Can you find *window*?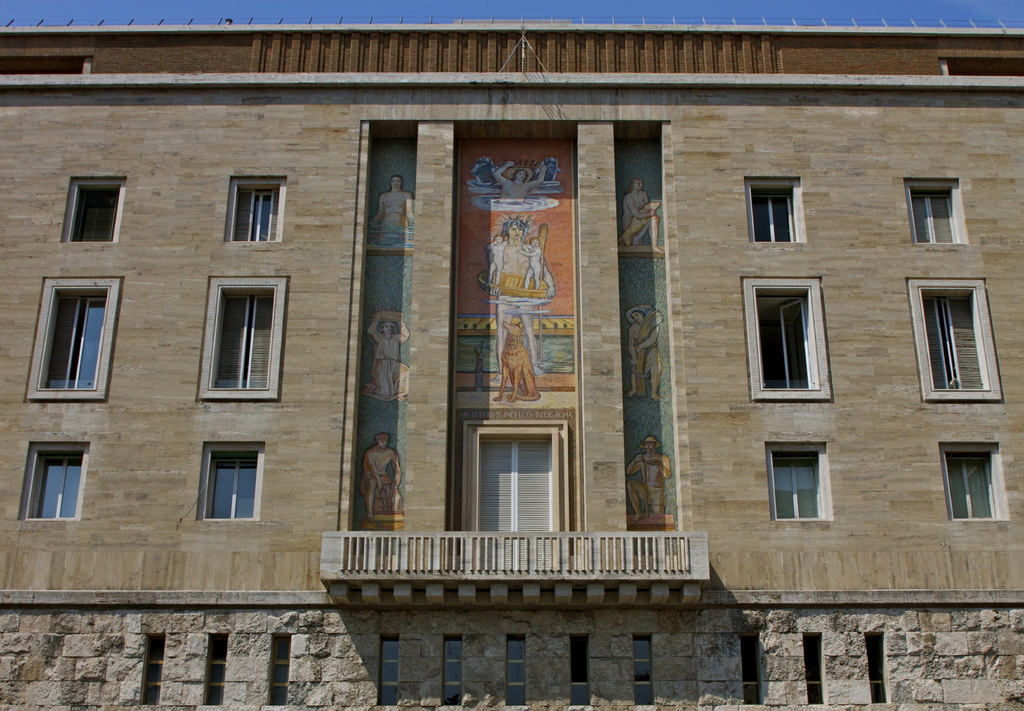
Yes, bounding box: {"x1": 907, "y1": 178, "x2": 971, "y2": 241}.
